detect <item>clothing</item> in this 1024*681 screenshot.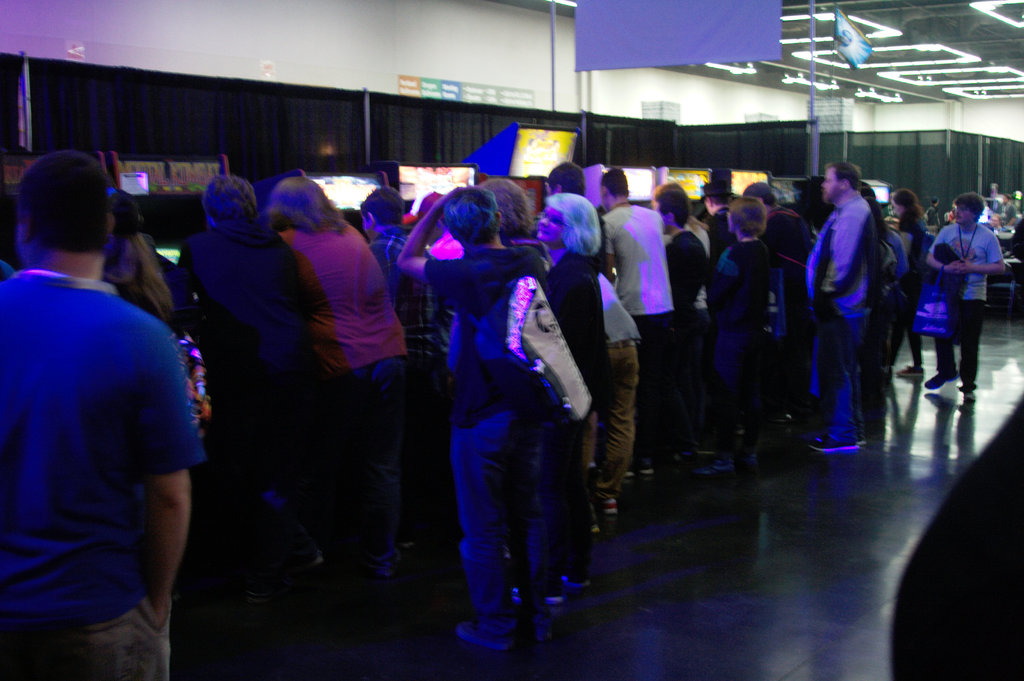
Detection: box=[700, 239, 772, 456].
